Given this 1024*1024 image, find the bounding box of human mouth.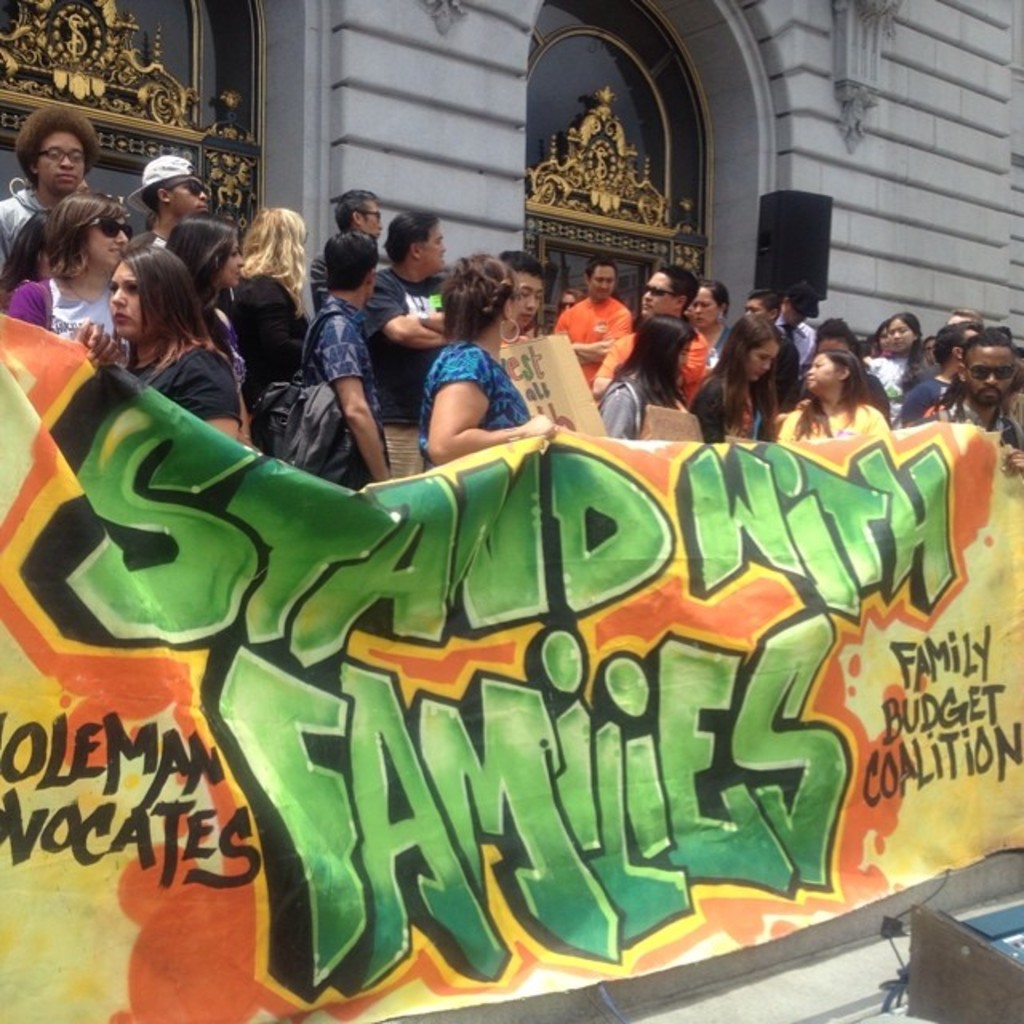
BBox(515, 312, 531, 322).
